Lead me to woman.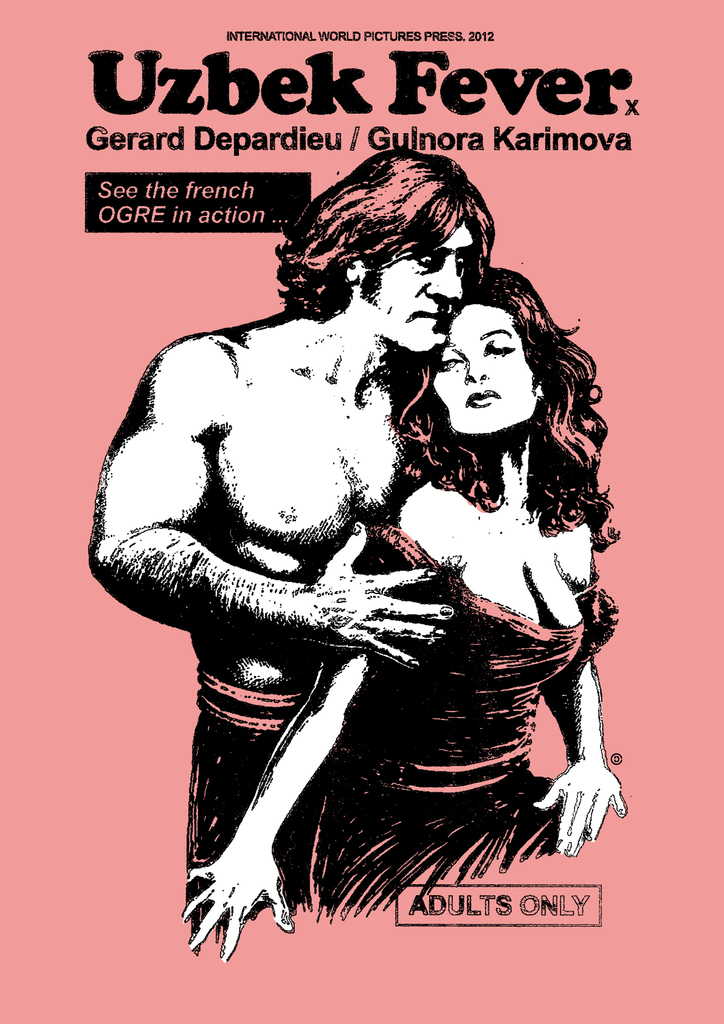
Lead to 180:266:631:967.
